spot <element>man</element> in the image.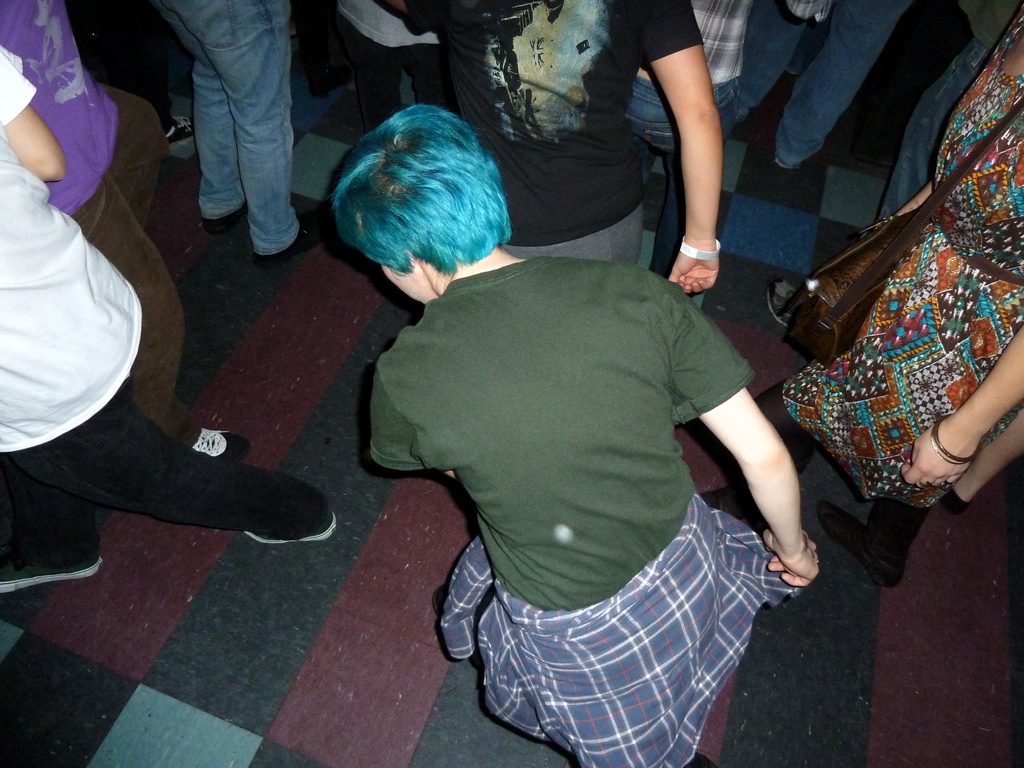
<element>man</element> found at [322,38,823,767].
